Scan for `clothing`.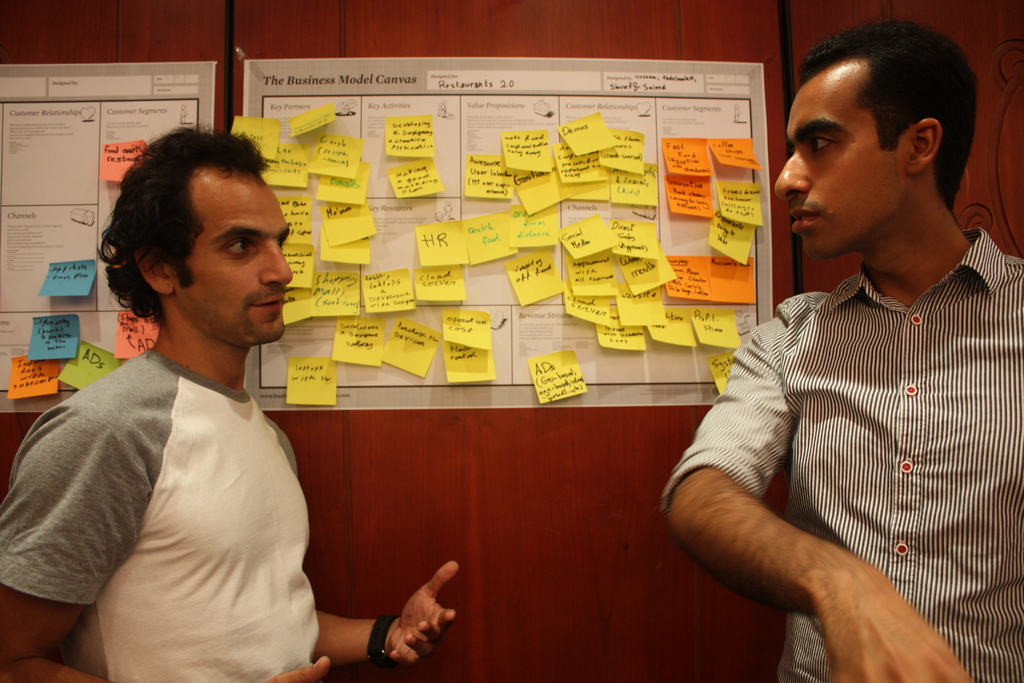
Scan result: pyautogui.locateOnScreen(0, 347, 323, 682).
